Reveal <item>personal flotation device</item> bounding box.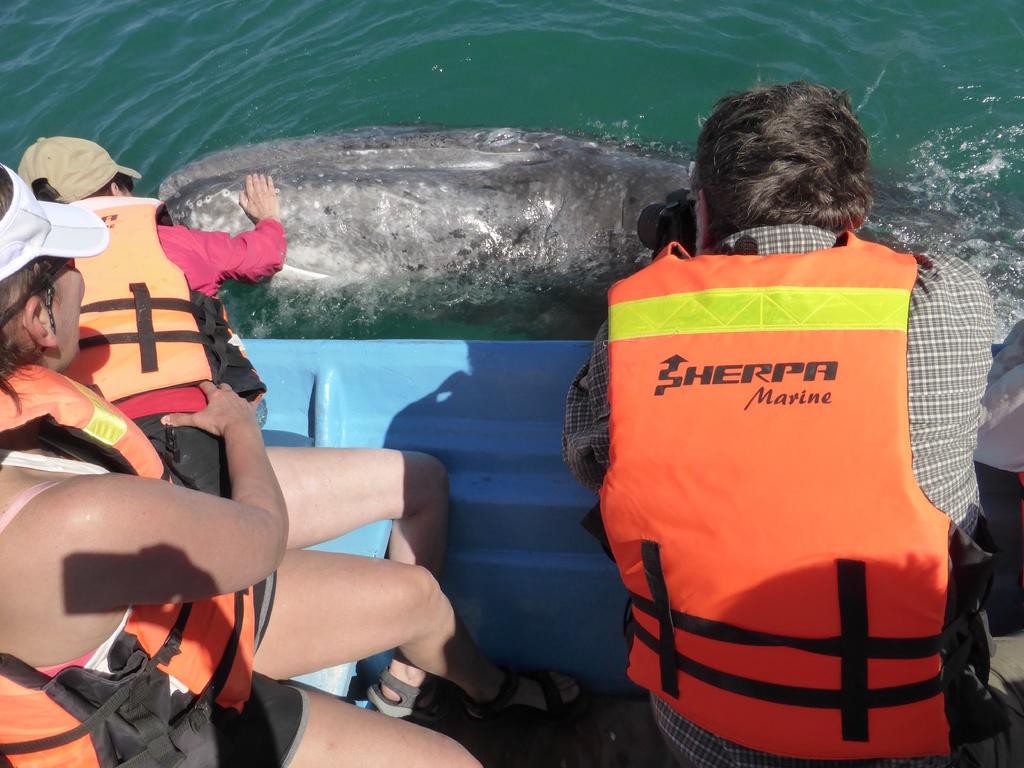
Revealed: x1=0, y1=364, x2=265, y2=767.
